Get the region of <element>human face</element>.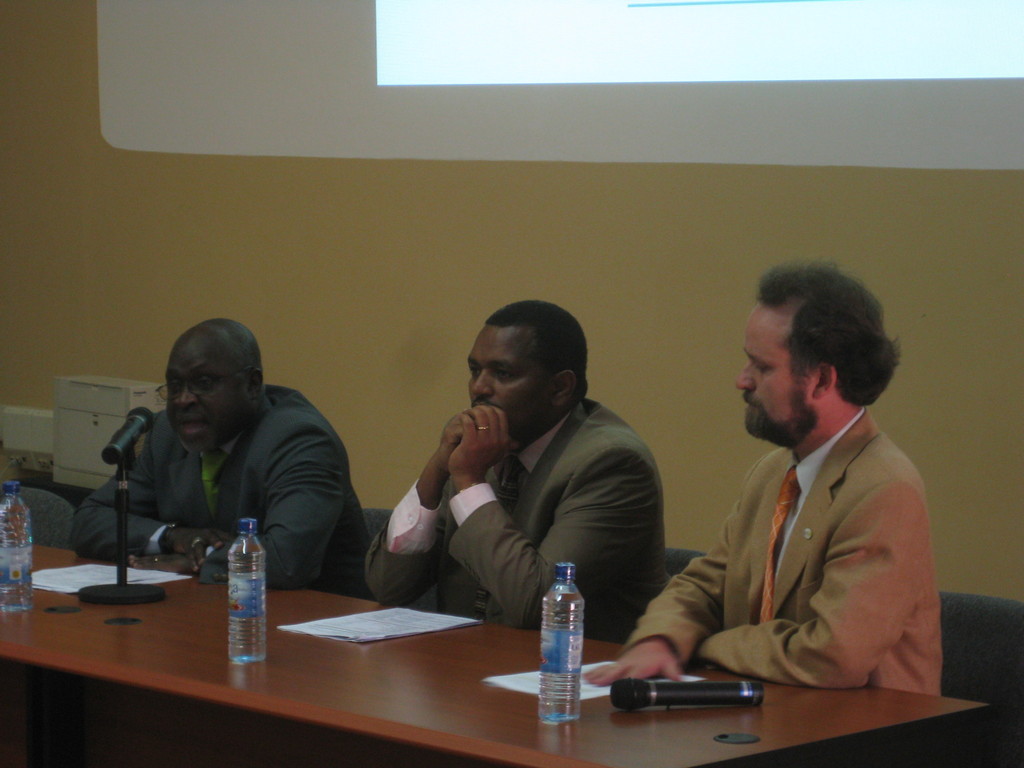
(x1=732, y1=304, x2=813, y2=435).
